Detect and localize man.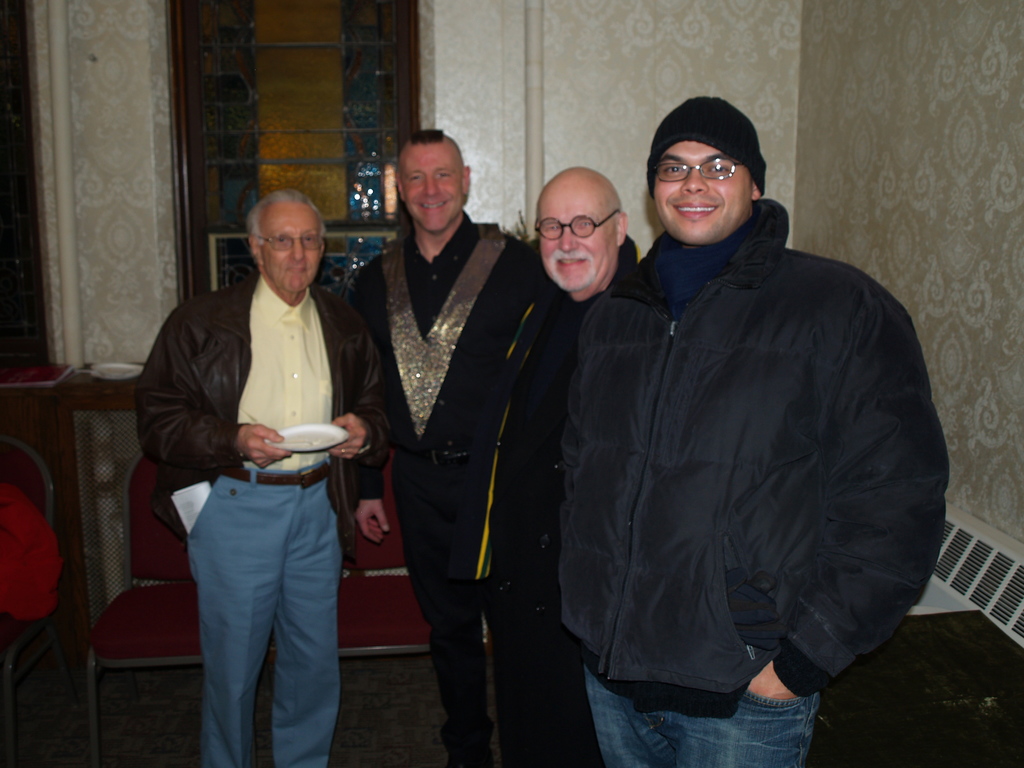
Localized at crop(350, 124, 547, 765).
